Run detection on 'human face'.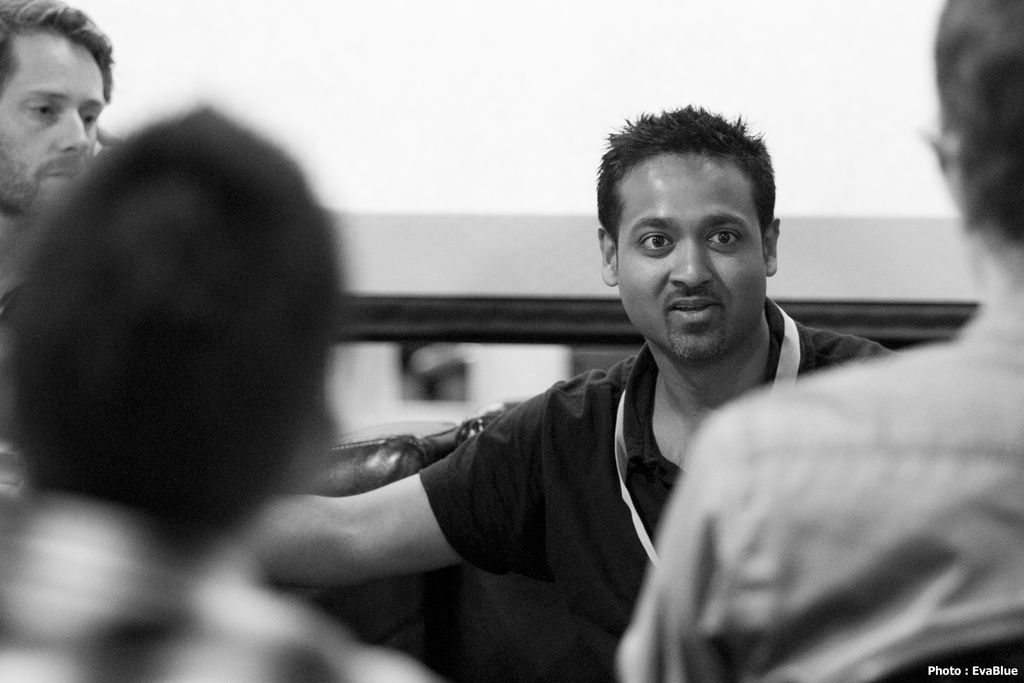
Result: detection(612, 150, 767, 369).
